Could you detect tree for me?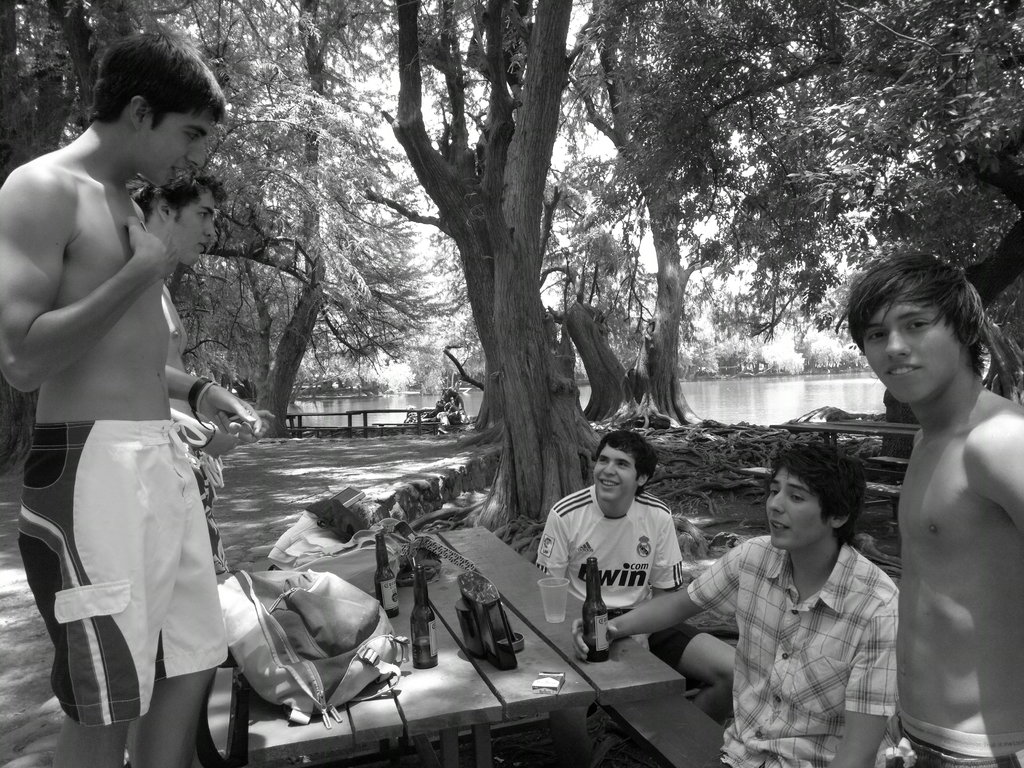
Detection result: Rect(376, 0, 589, 529).
